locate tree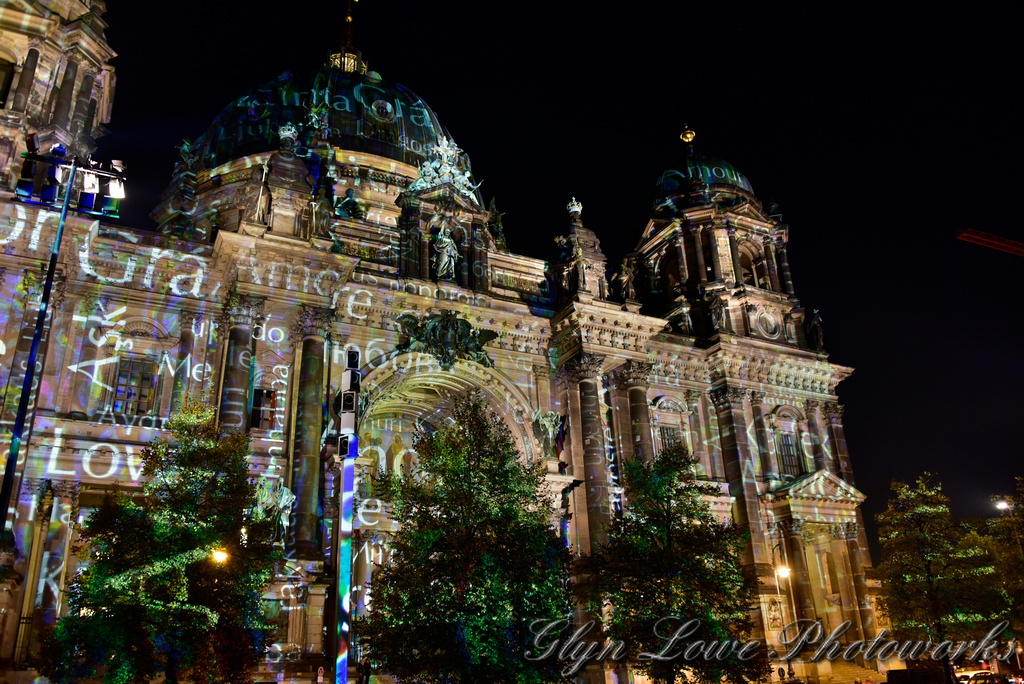
locate(986, 484, 1023, 658)
